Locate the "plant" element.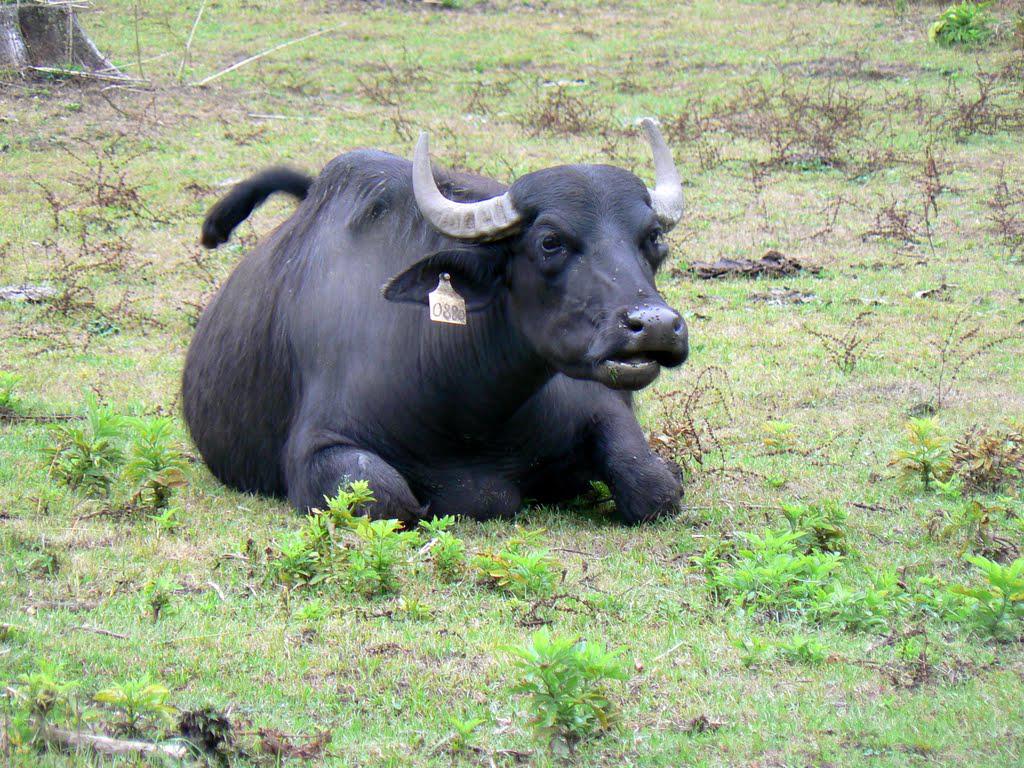
Element bbox: (left=807, top=309, right=859, bottom=373).
